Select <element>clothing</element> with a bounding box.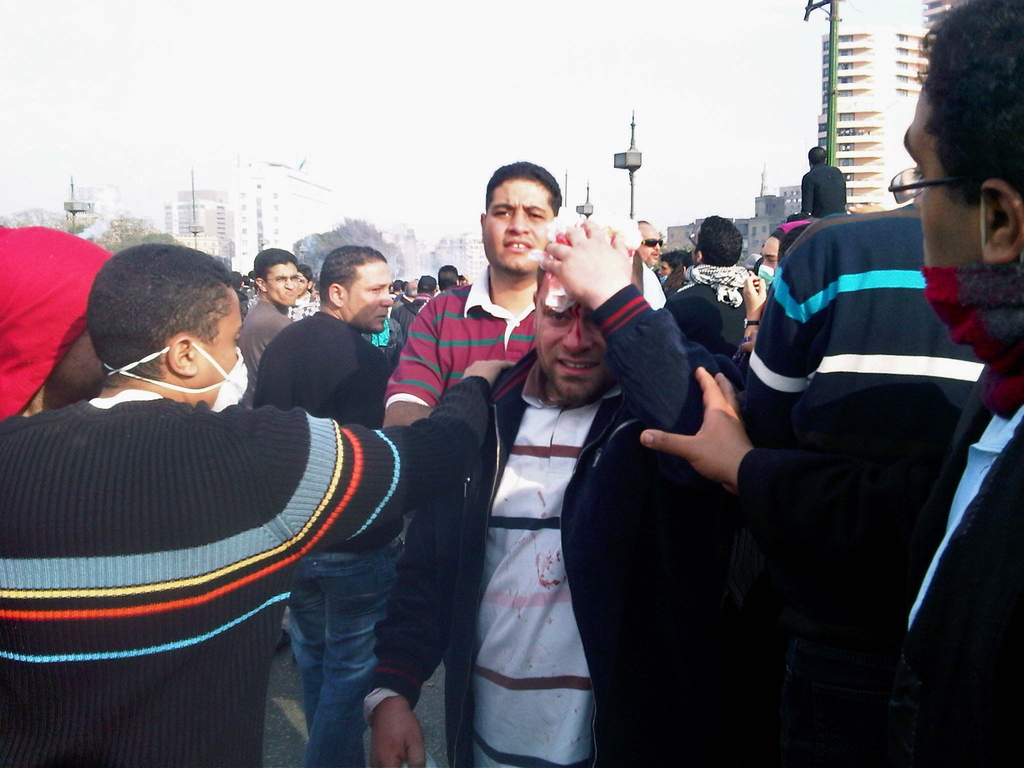
Rect(666, 275, 748, 376).
